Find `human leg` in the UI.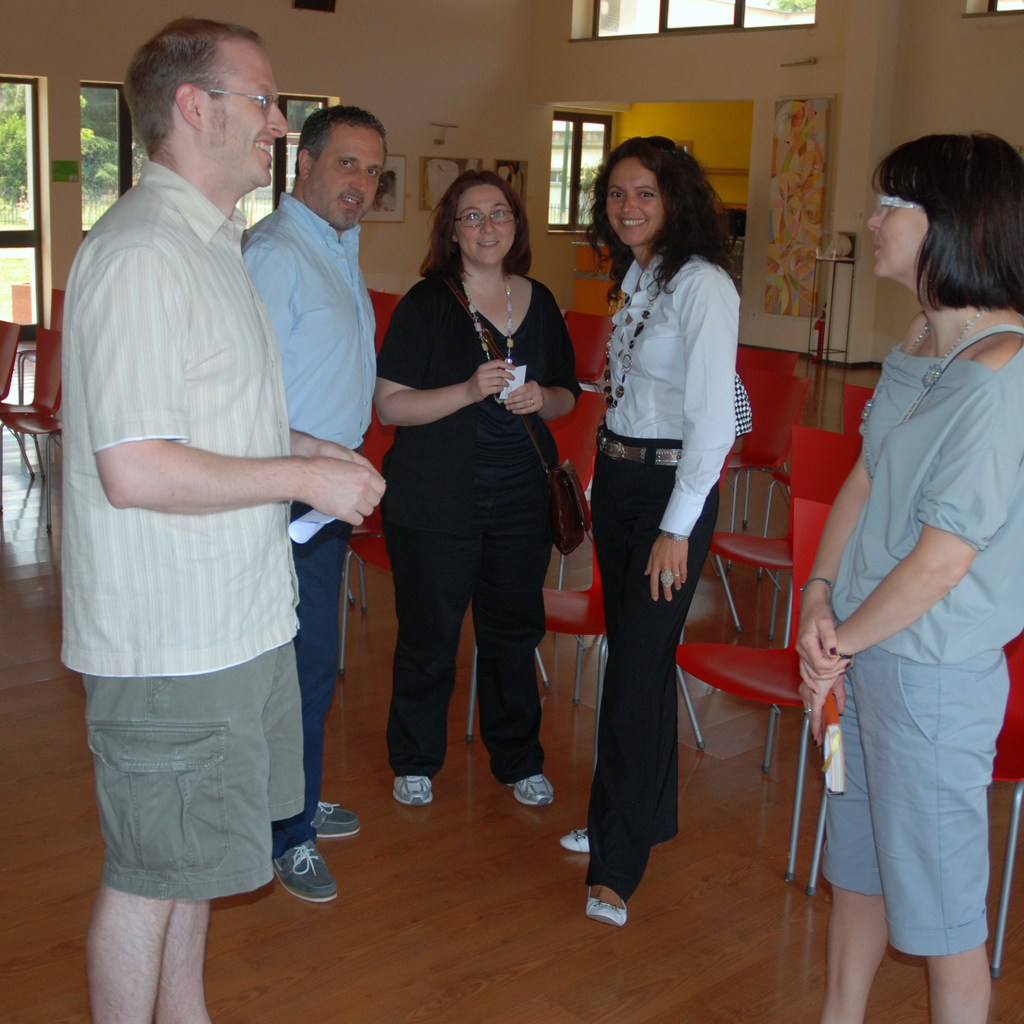
UI element at [left=156, top=623, right=249, bottom=1023].
